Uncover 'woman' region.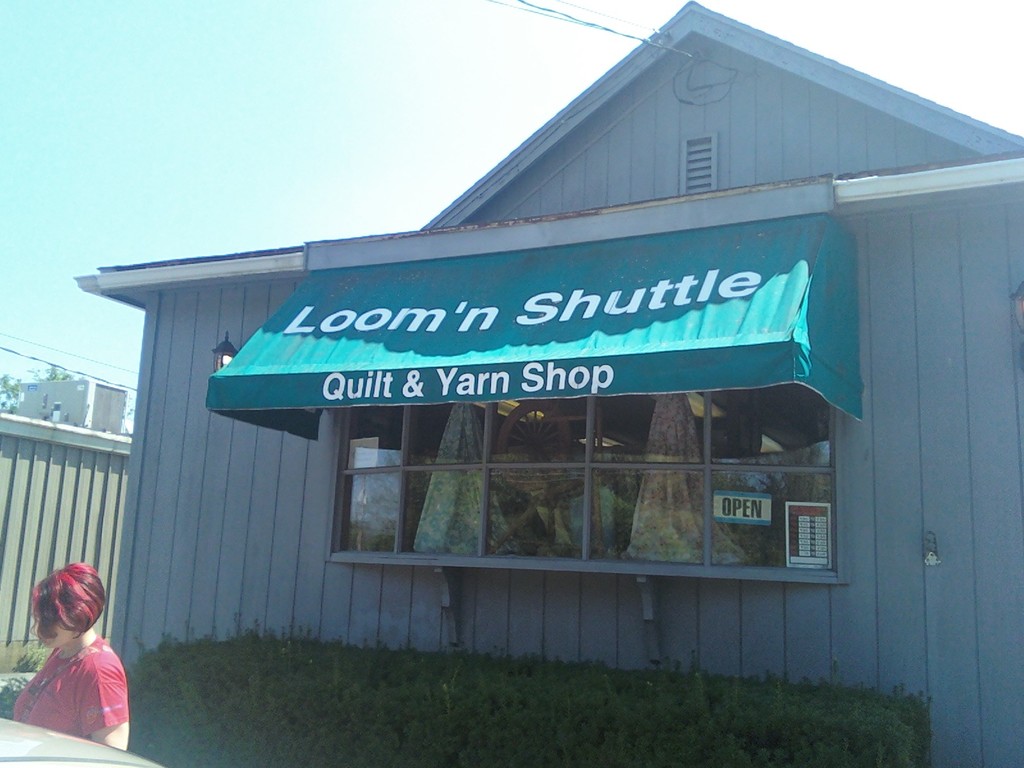
Uncovered: x1=10 y1=556 x2=129 y2=757.
